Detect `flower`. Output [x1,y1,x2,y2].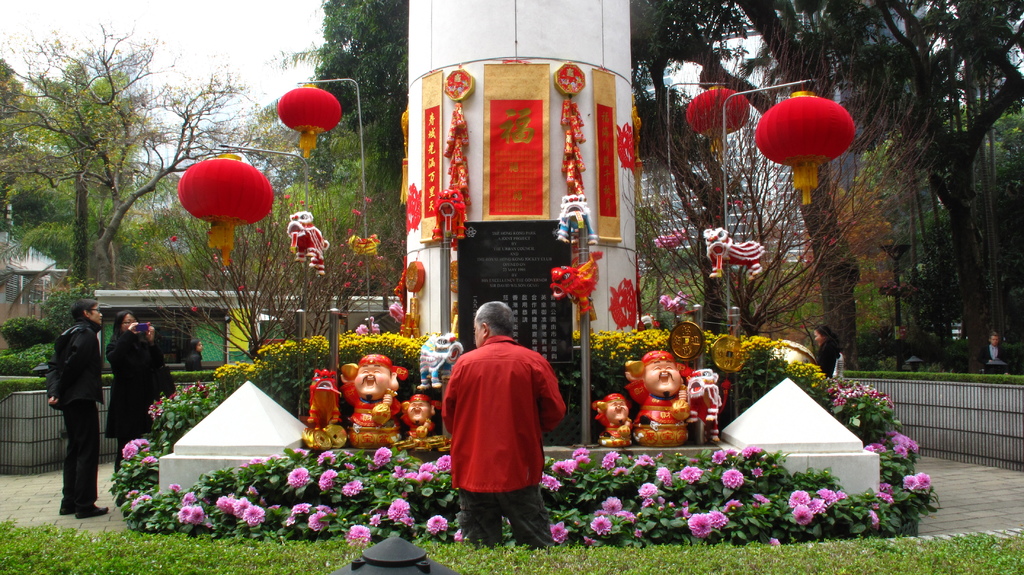
[753,465,765,478].
